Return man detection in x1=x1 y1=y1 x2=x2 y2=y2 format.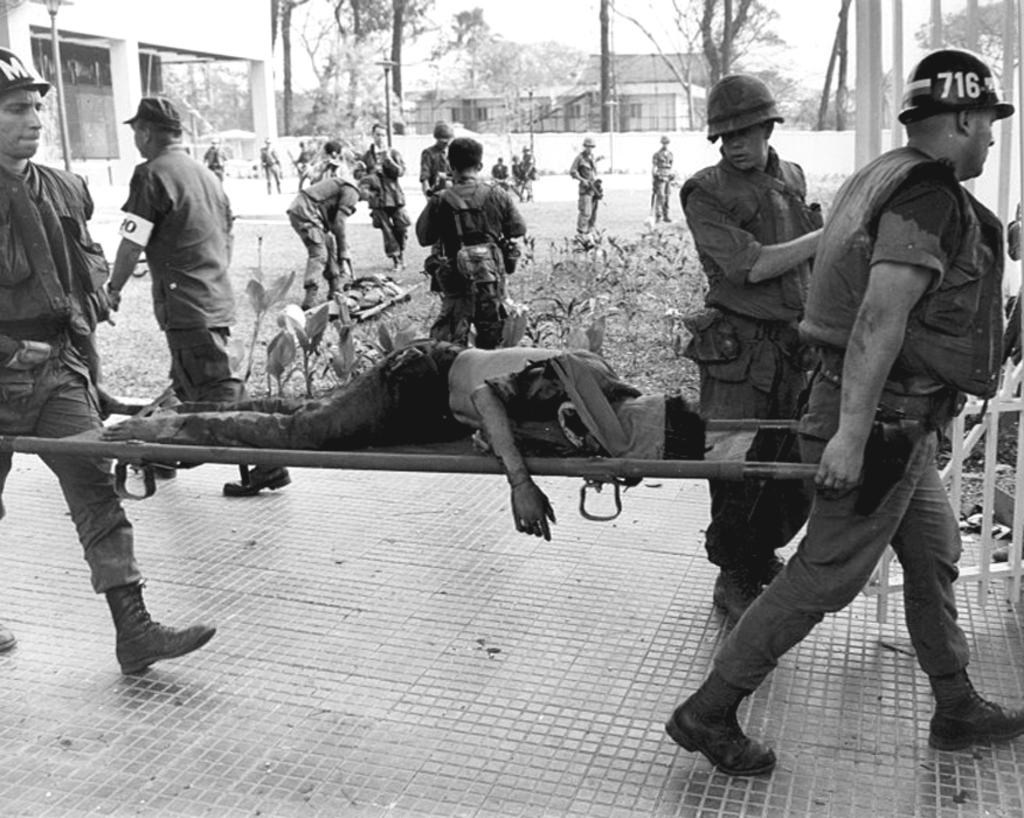
x1=648 y1=137 x2=683 y2=228.
